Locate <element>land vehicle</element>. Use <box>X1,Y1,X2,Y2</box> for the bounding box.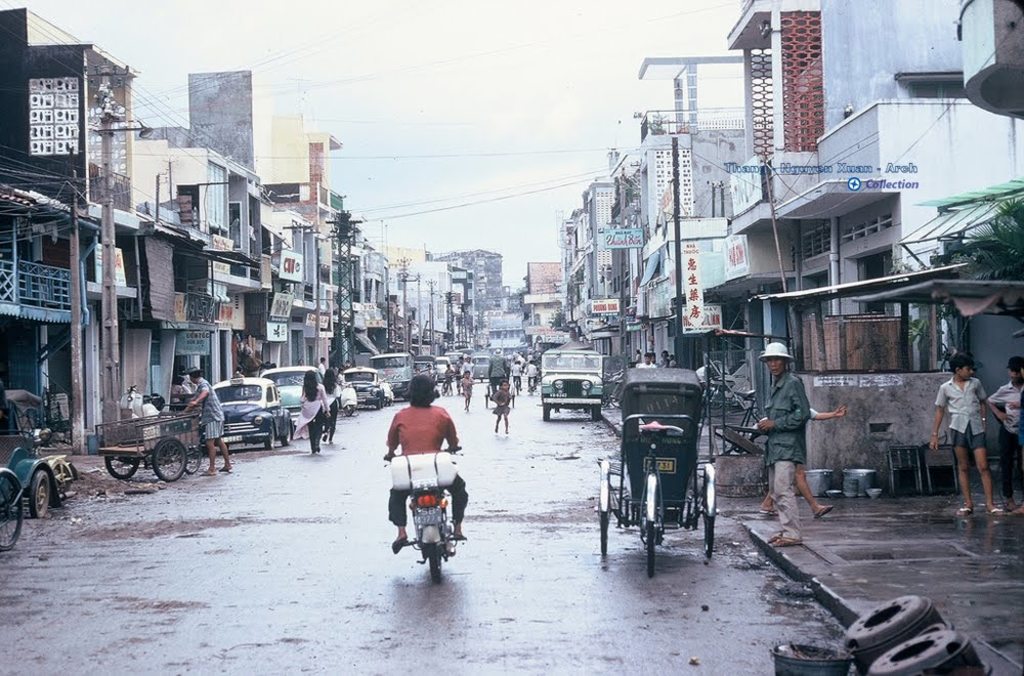
<box>350,366,386,406</box>.
